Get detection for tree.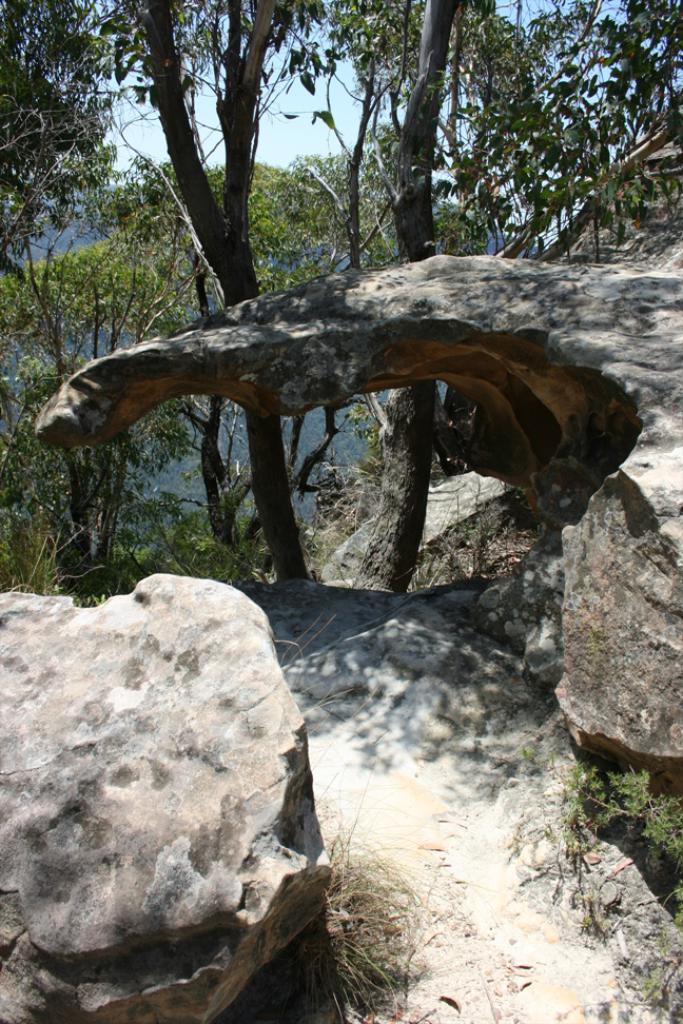
Detection: pyautogui.locateOnScreen(0, 0, 154, 607).
